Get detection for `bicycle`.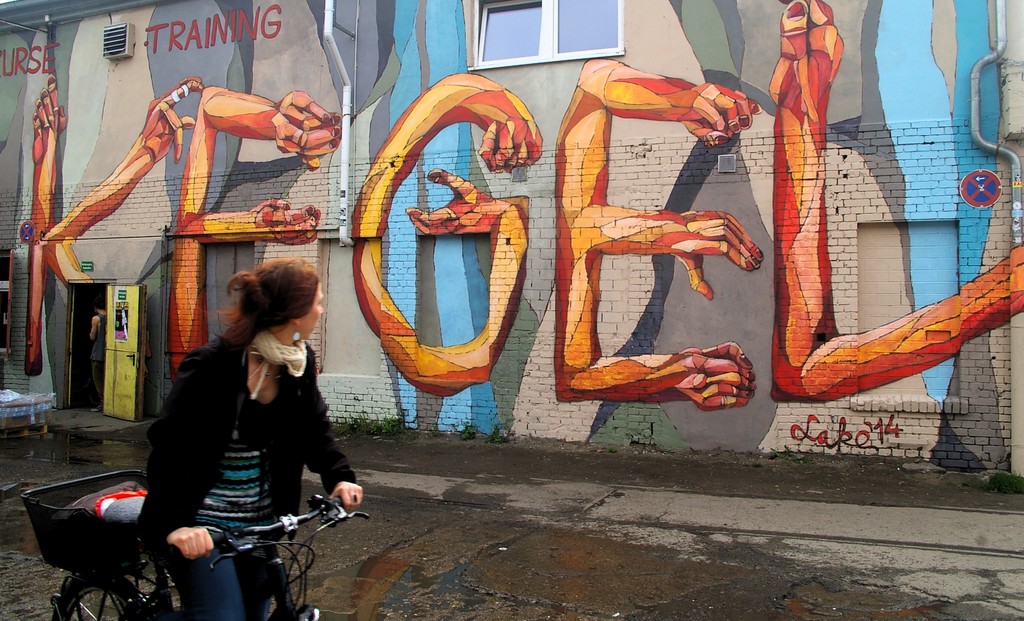
Detection: 47, 495, 376, 620.
